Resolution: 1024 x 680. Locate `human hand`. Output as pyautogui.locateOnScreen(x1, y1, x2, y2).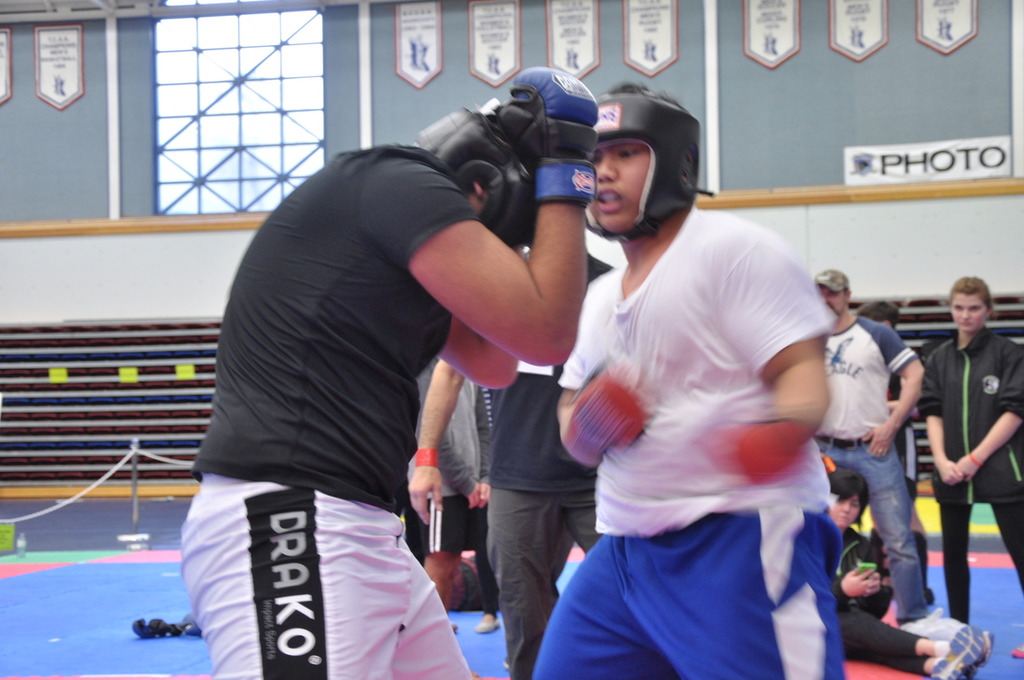
pyautogui.locateOnScreen(939, 456, 963, 488).
